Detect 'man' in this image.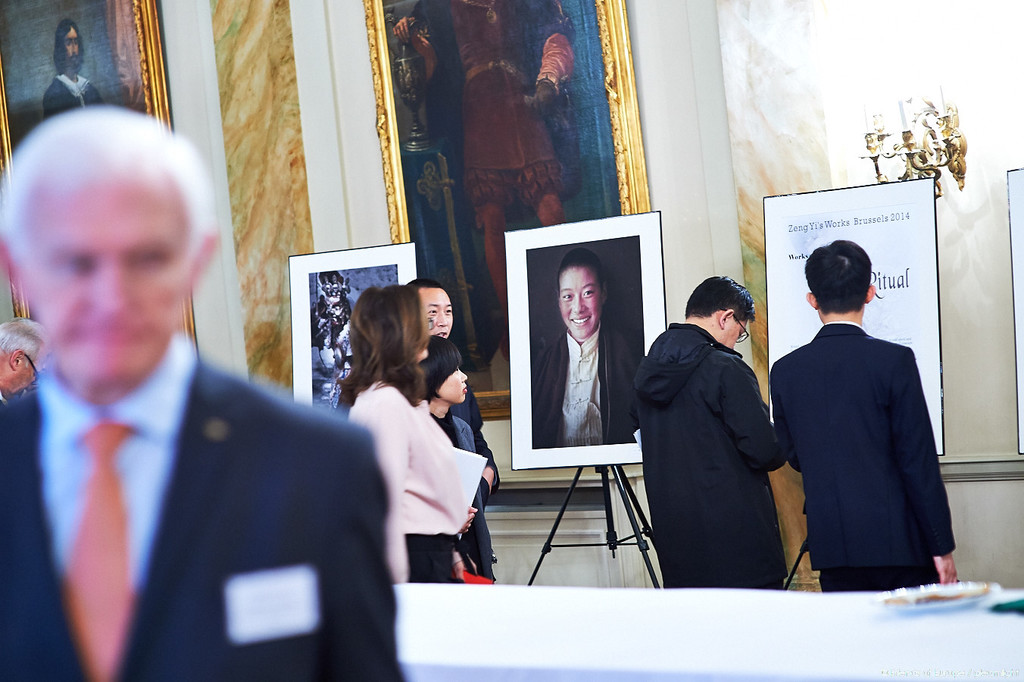
Detection: bbox=[411, 280, 494, 455].
